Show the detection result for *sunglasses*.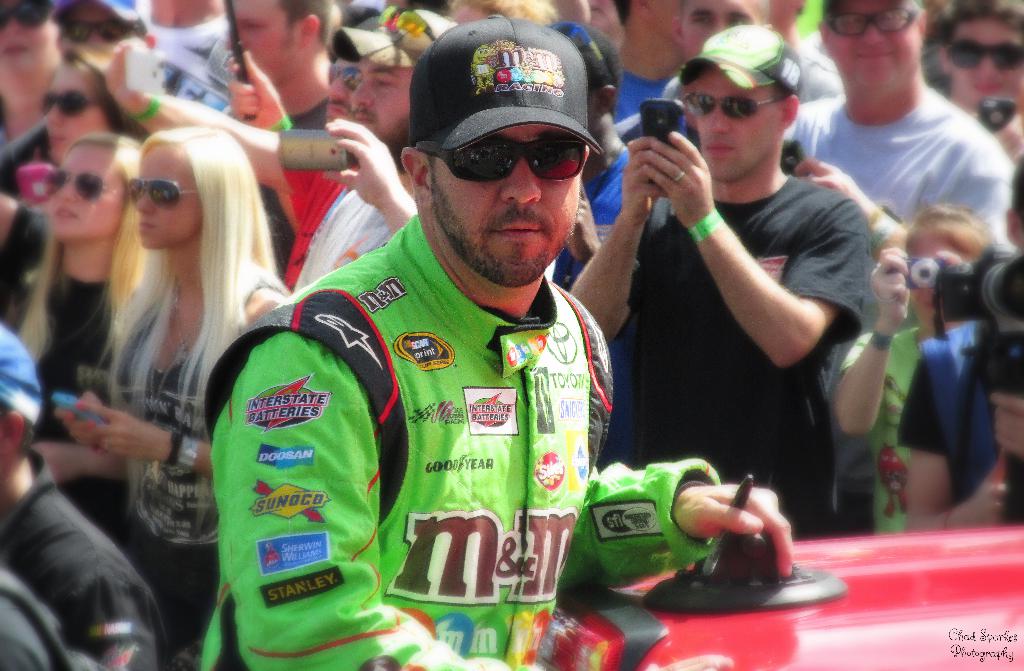
684:95:779:119.
